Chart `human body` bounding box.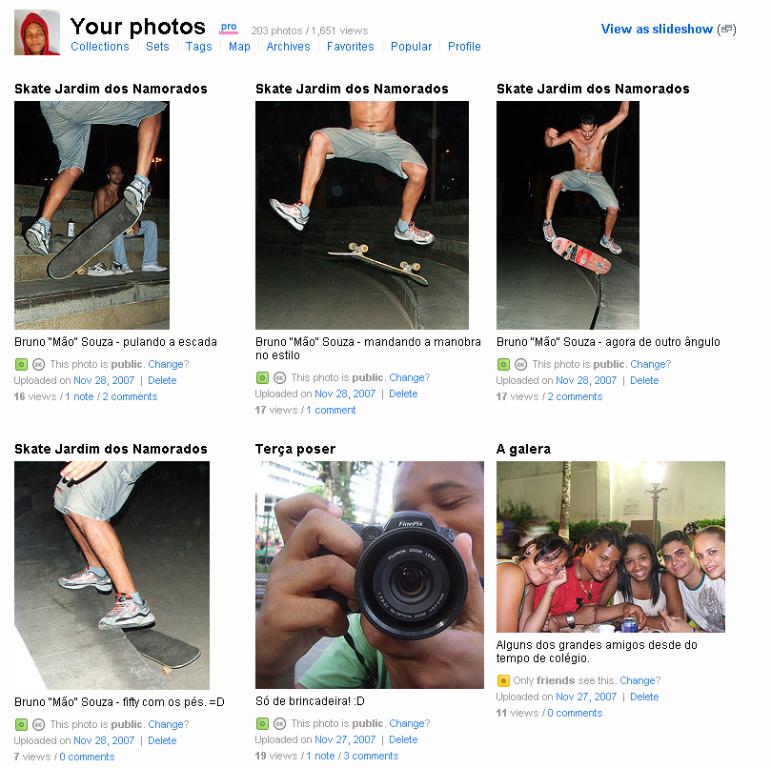
Charted: x1=545 y1=529 x2=631 y2=627.
